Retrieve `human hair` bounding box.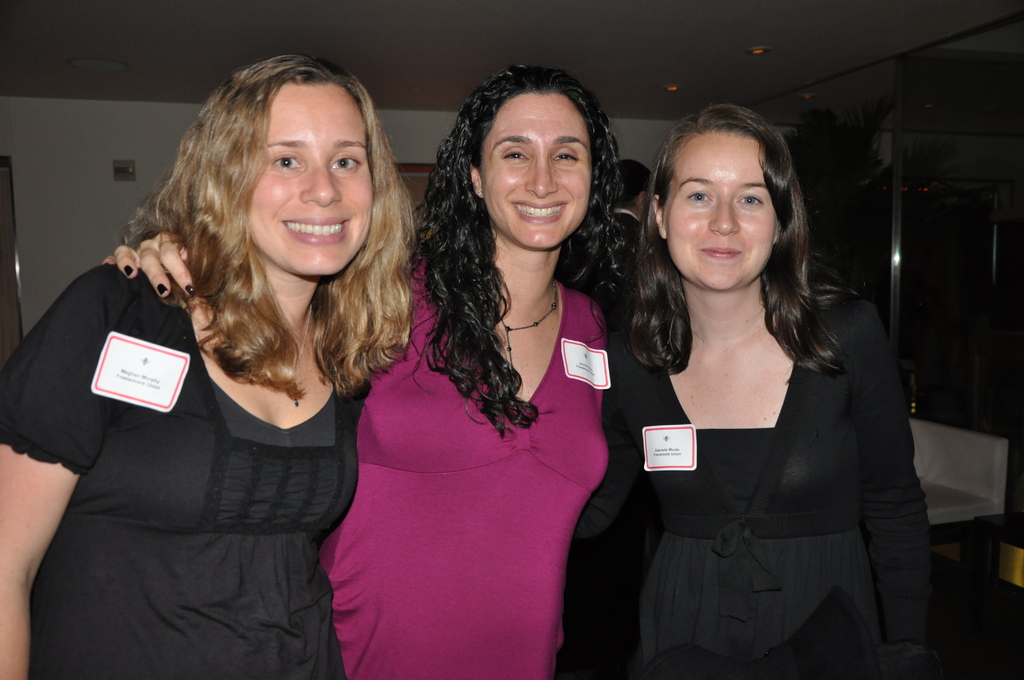
Bounding box: 135, 40, 407, 403.
